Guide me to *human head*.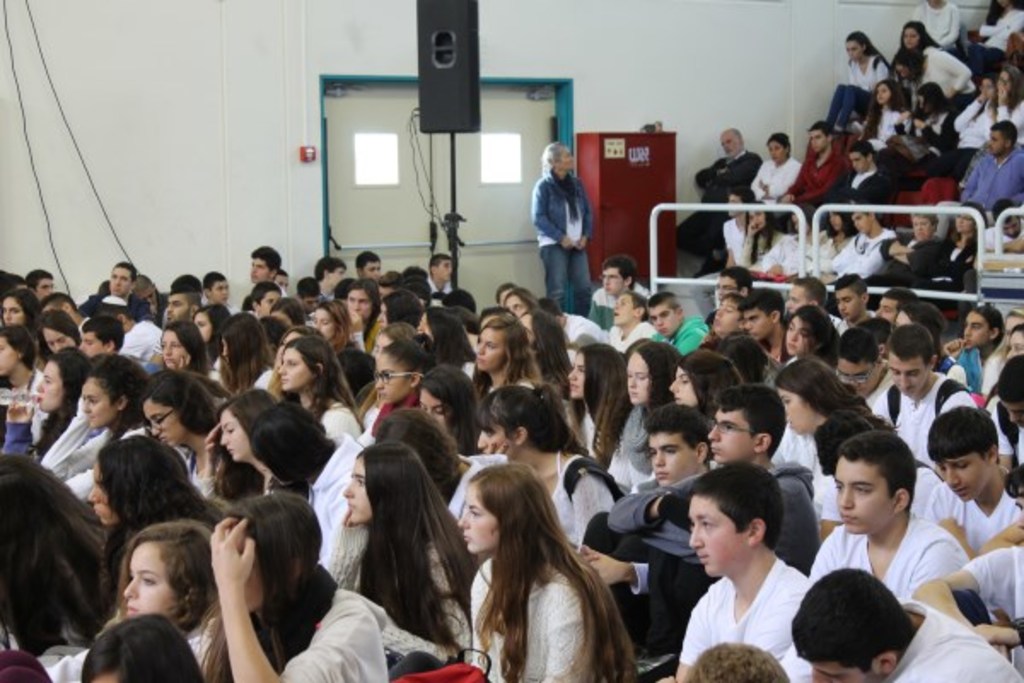
Guidance: l=162, t=277, r=203, b=323.
